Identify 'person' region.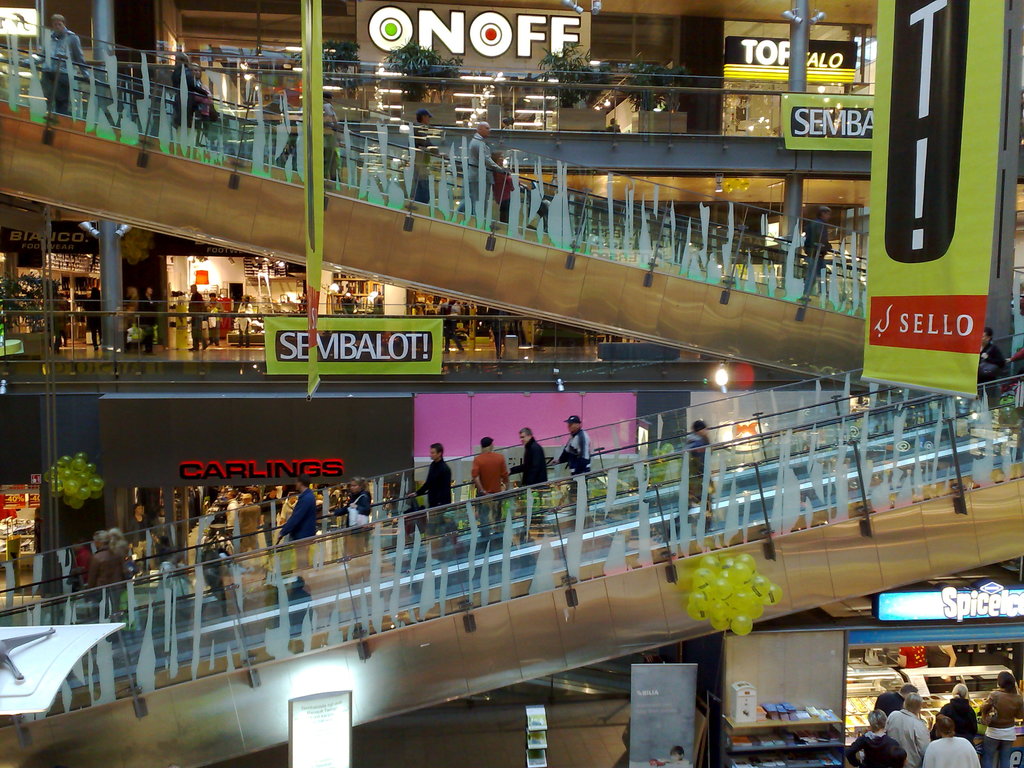
Region: region(555, 421, 588, 504).
